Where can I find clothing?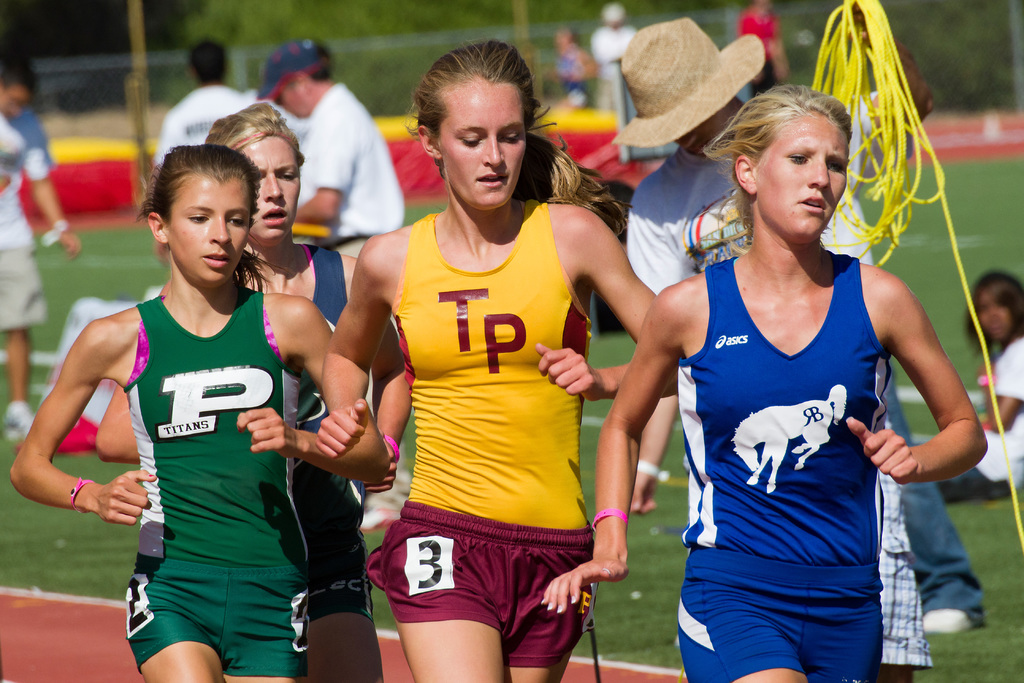
You can find it at 0/104/55/348.
